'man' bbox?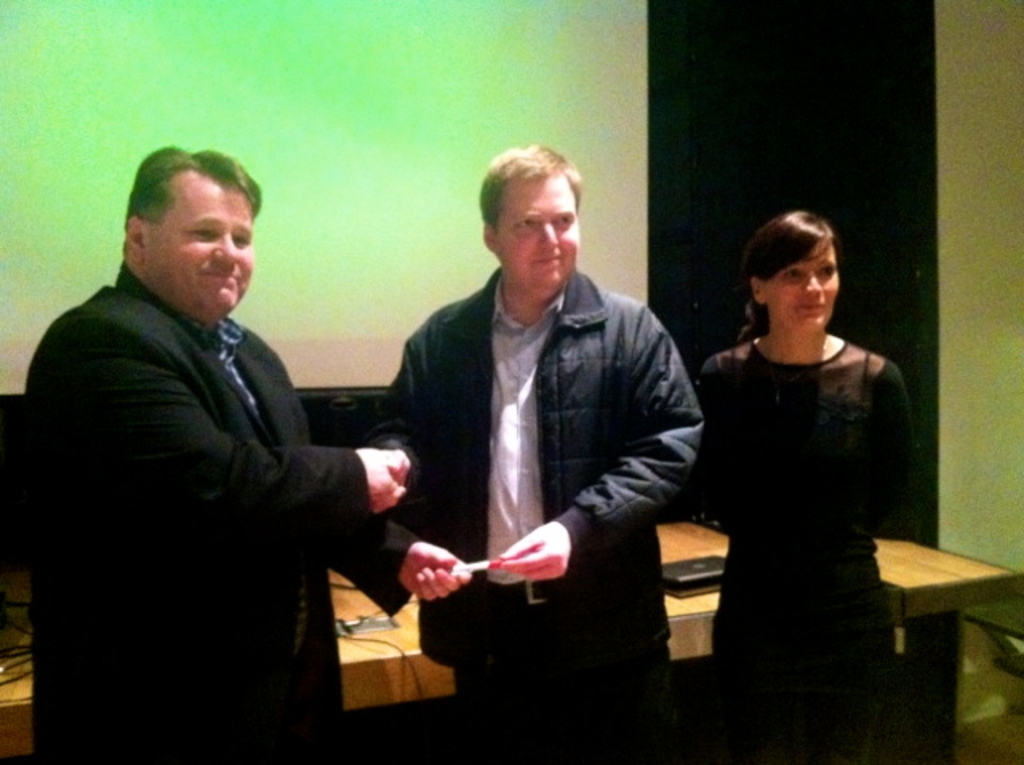
(x1=22, y1=144, x2=469, y2=763)
